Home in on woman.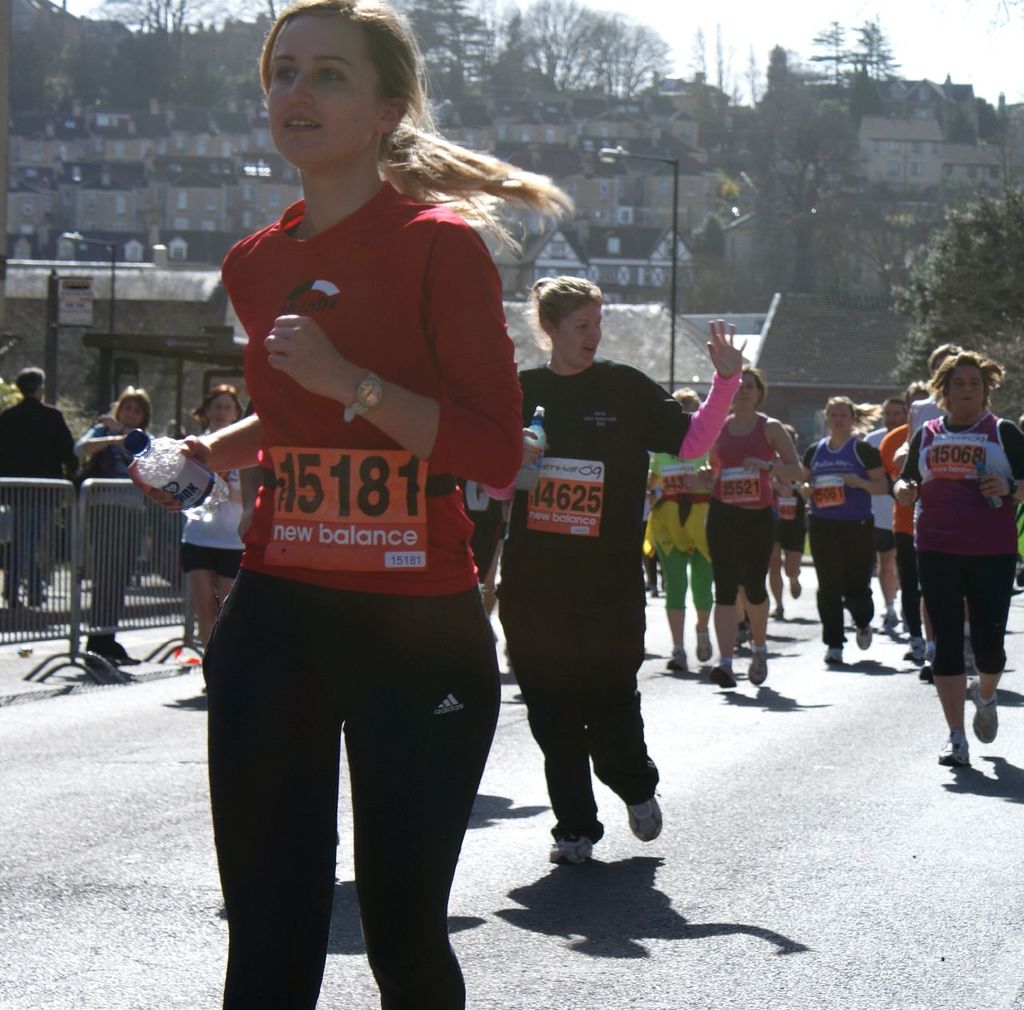
Homed in at {"x1": 179, "y1": 19, "x2": 527, "y2": 1008}.
